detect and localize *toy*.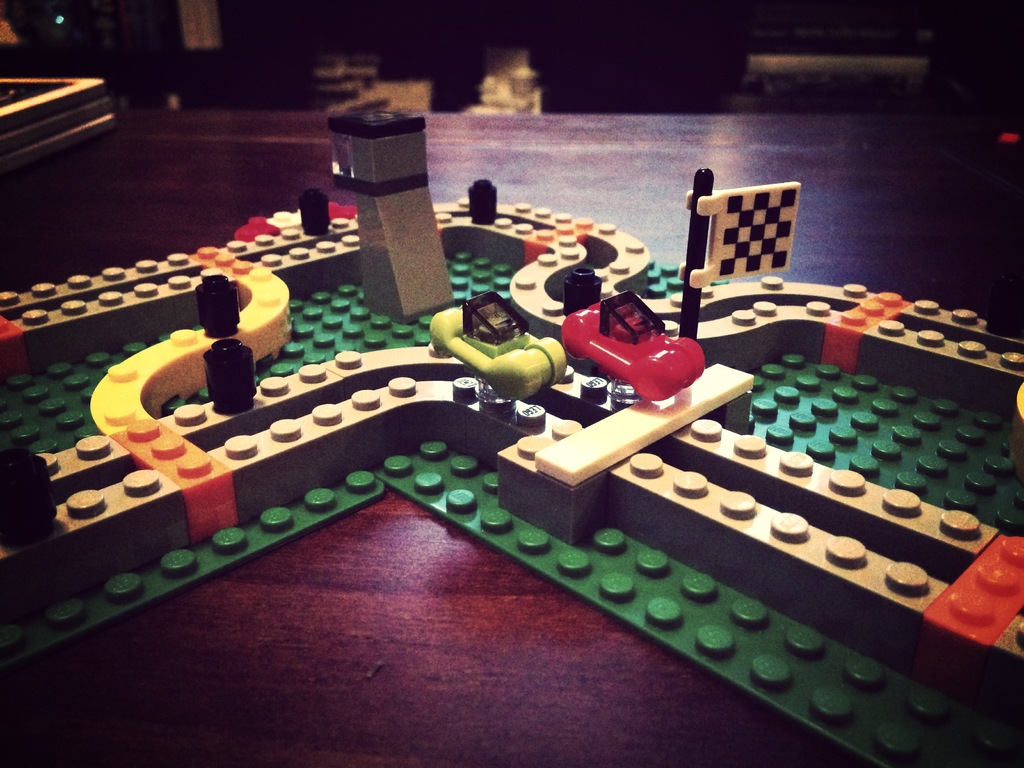
Localized at (424, 285, 568, 401).
